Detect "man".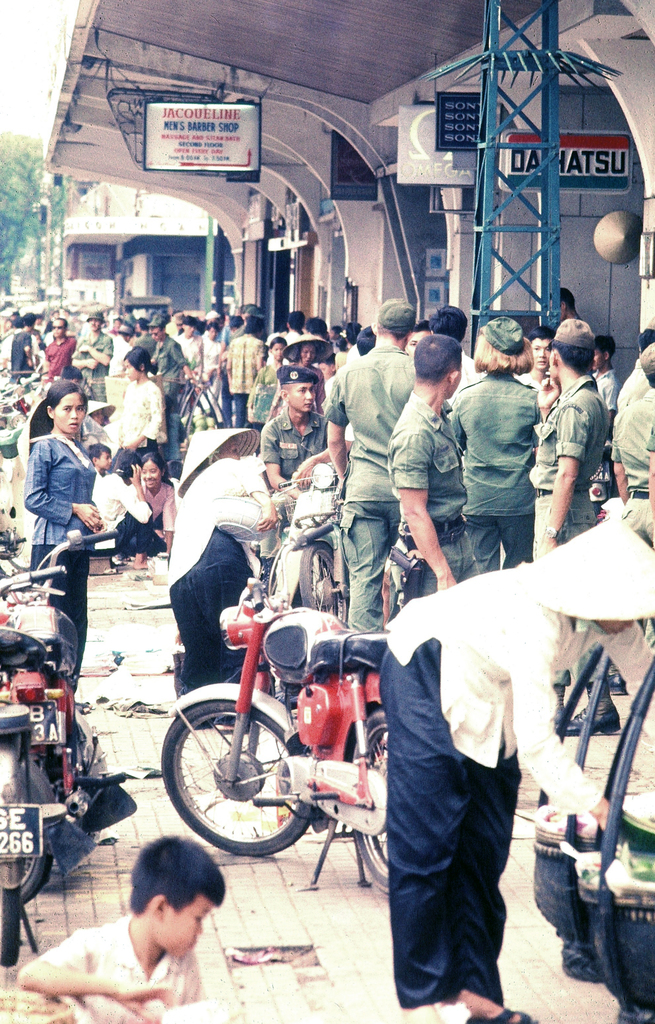
Detected at rect(611, 348, 654, 540).
